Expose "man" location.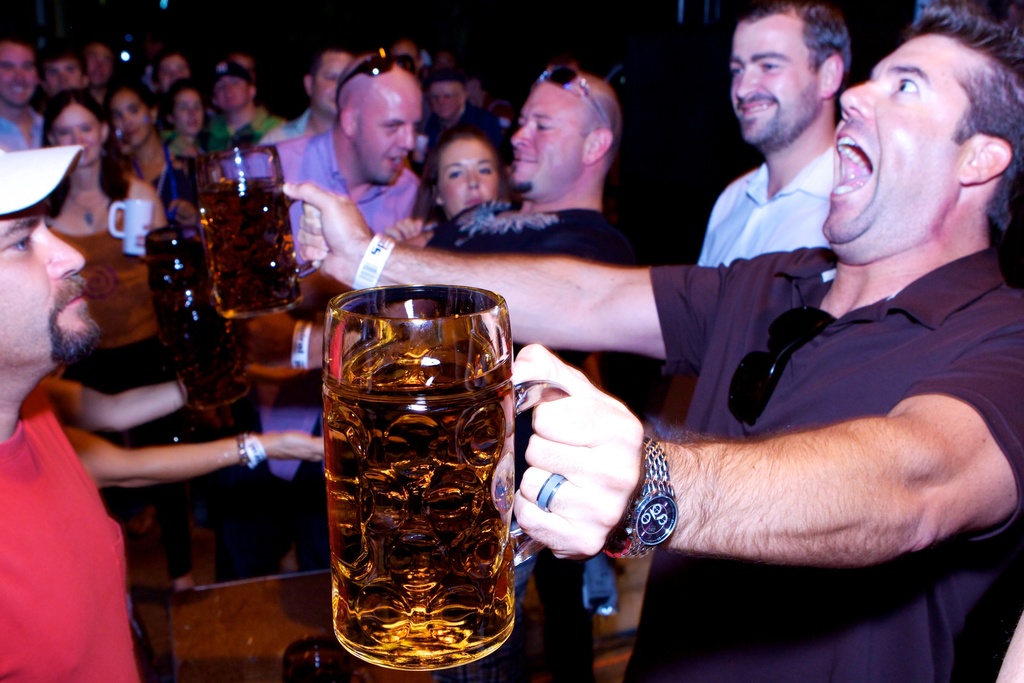
Exposed at region(422, 67, 649, 682).
